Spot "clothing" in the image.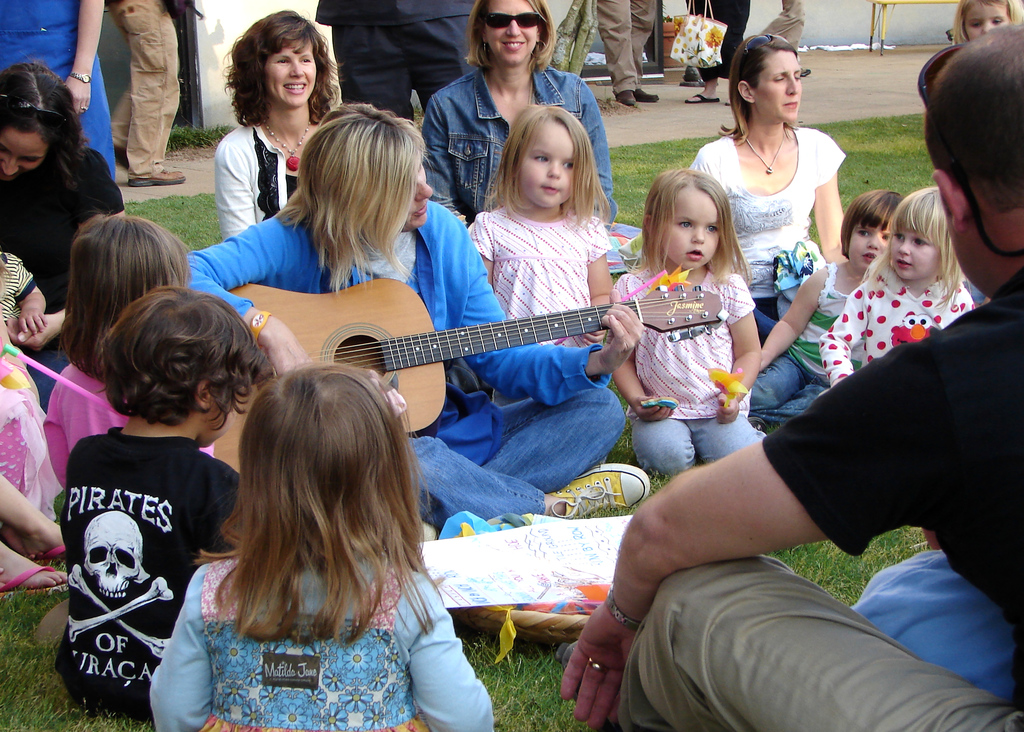
"clothing" found at <box>692,0,750,79</box>.
